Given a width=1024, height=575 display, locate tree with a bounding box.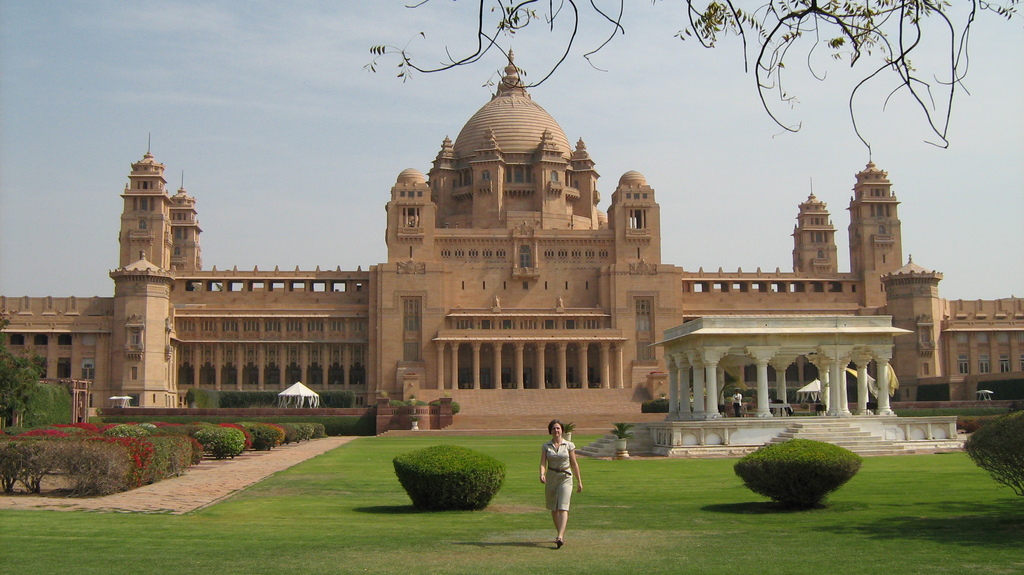
Located: Rect(354, 0, 1023, 159).
